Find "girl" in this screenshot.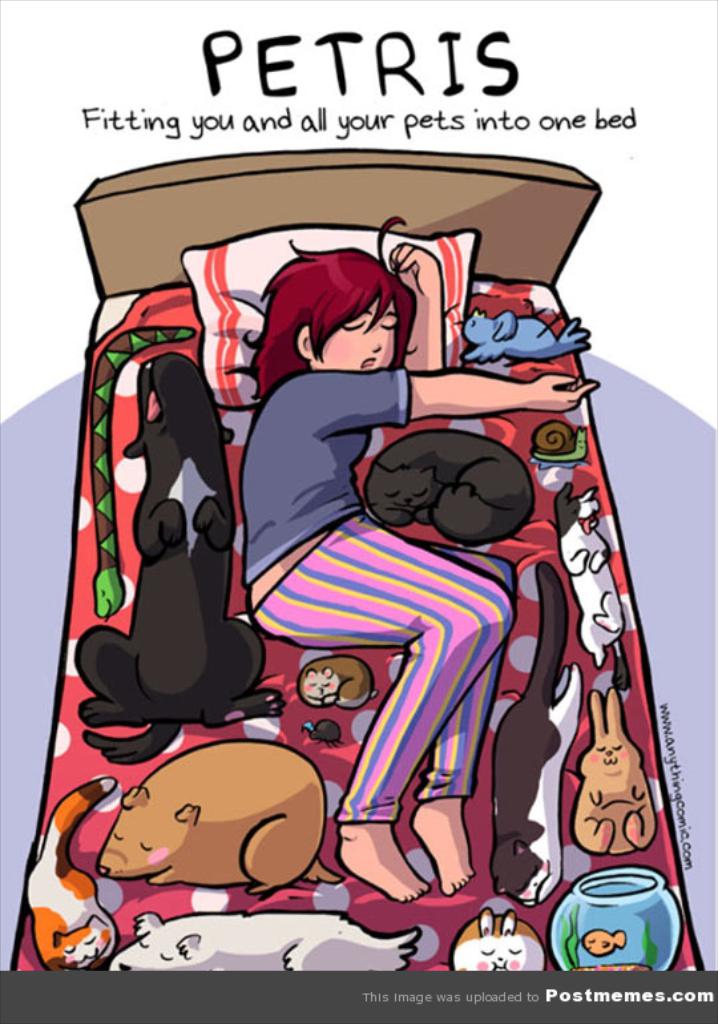
The bounding box for "girl" is detection(238, 243, 586, 904).
